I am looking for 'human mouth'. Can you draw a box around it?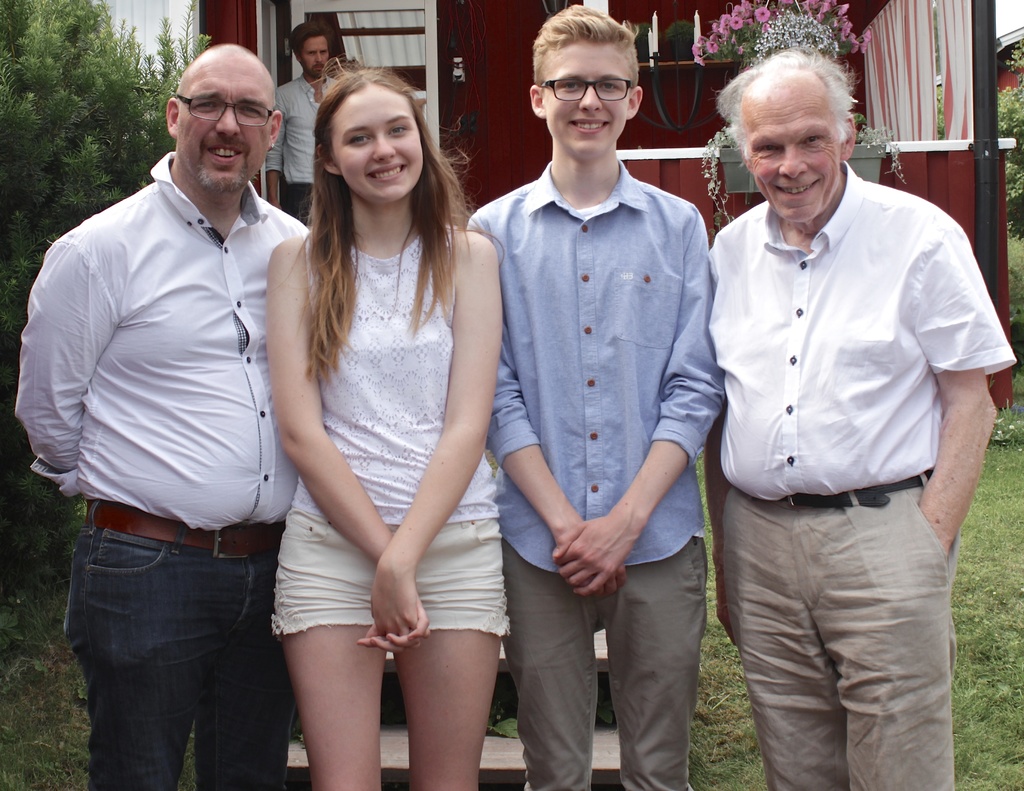
Sure, the bounding box is bbox(365, 158, 409, 183).
